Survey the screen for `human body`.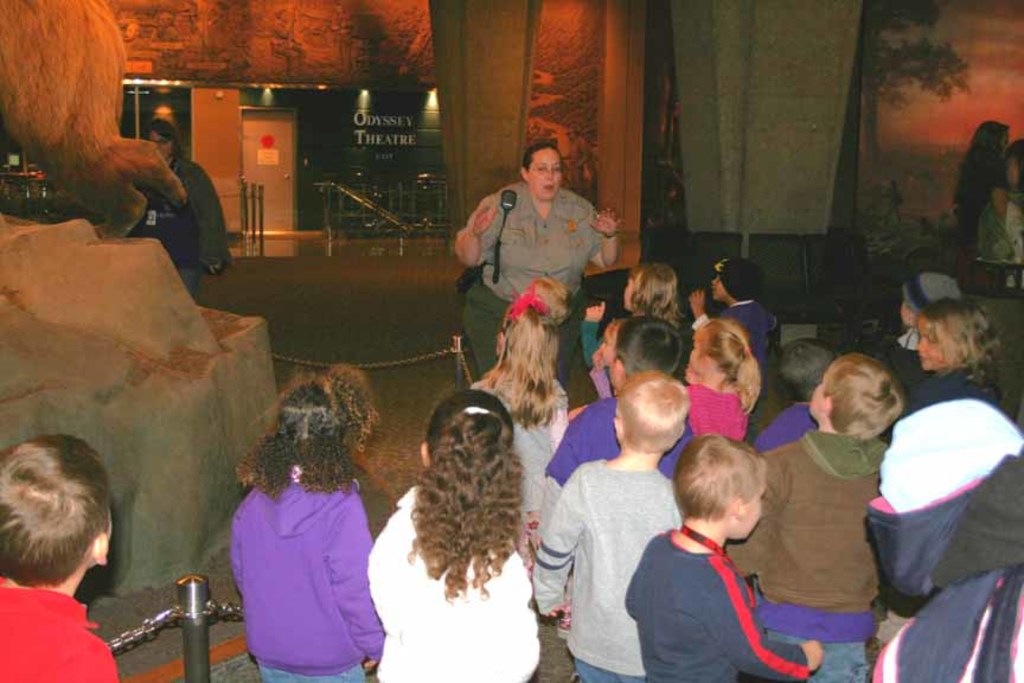
Survey found: 914:292:1018:410.
